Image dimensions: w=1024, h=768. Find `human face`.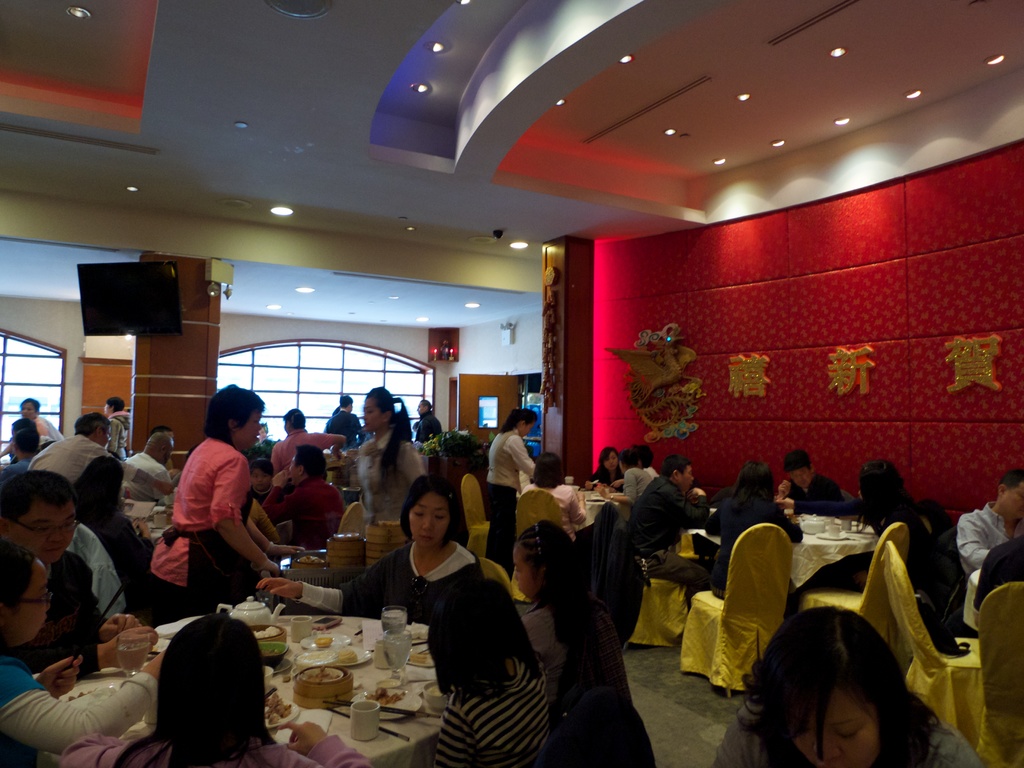
[left=1005, top=482, right=1023, bottom=522].
